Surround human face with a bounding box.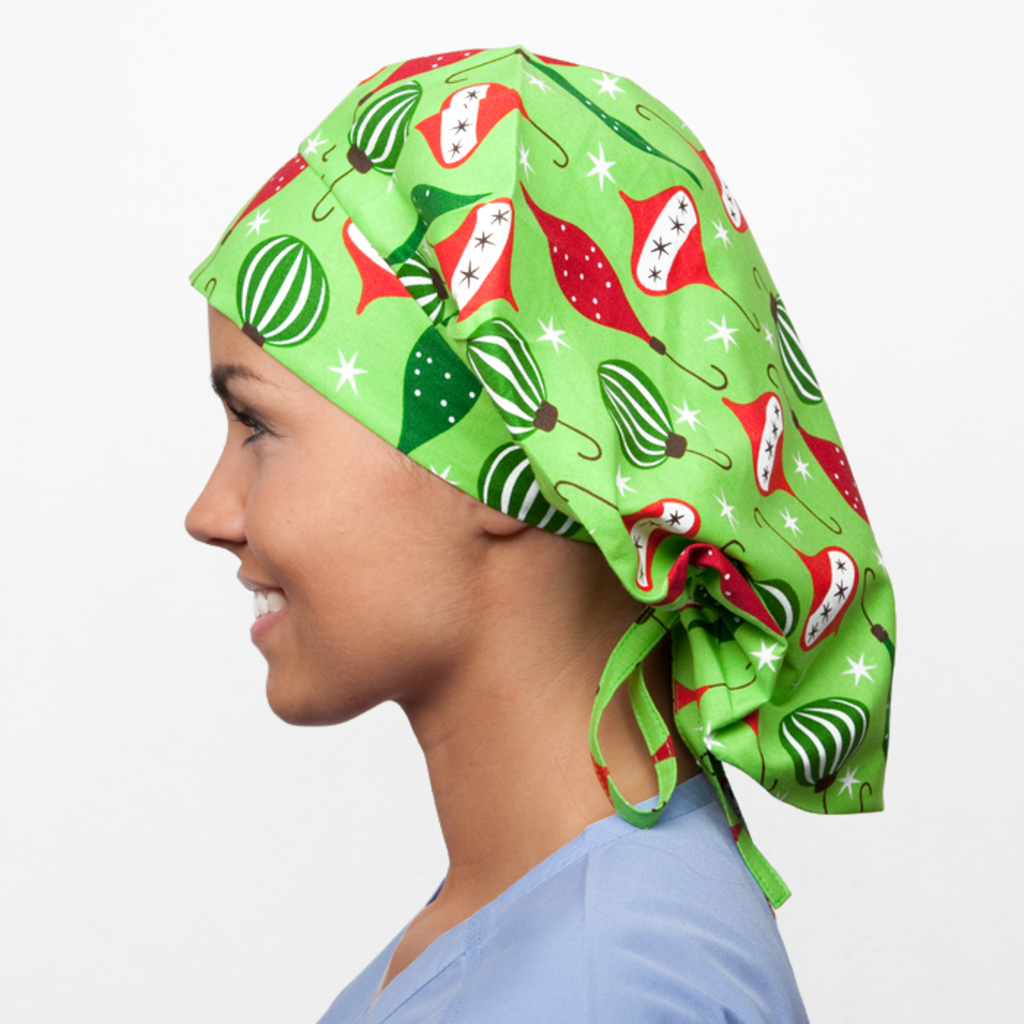
box=[180, 306, 478, 730].
